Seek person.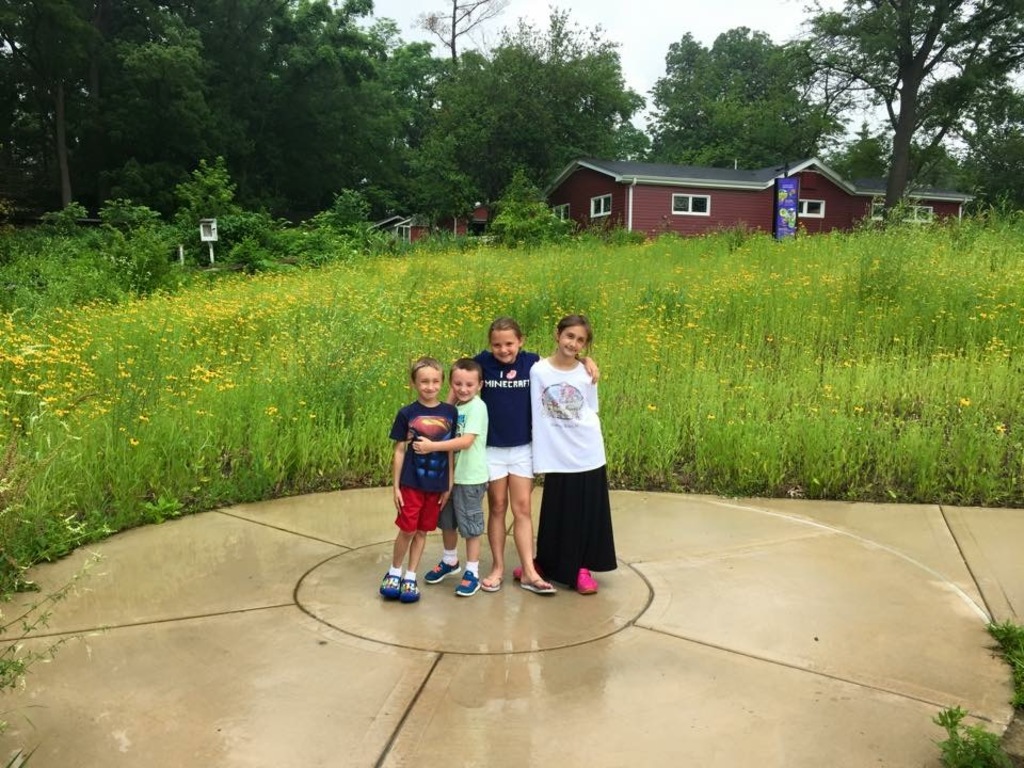
rect(448, 319, 599, 593).
